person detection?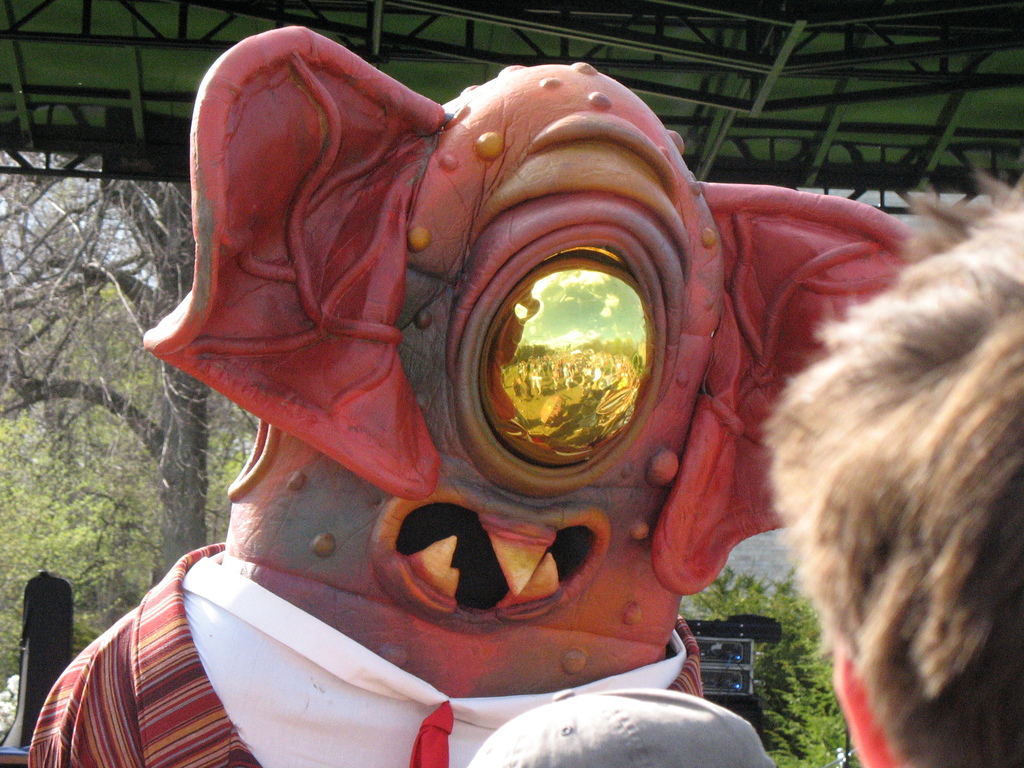
(x1=758, y1=163, x2=1023, y2=767)
